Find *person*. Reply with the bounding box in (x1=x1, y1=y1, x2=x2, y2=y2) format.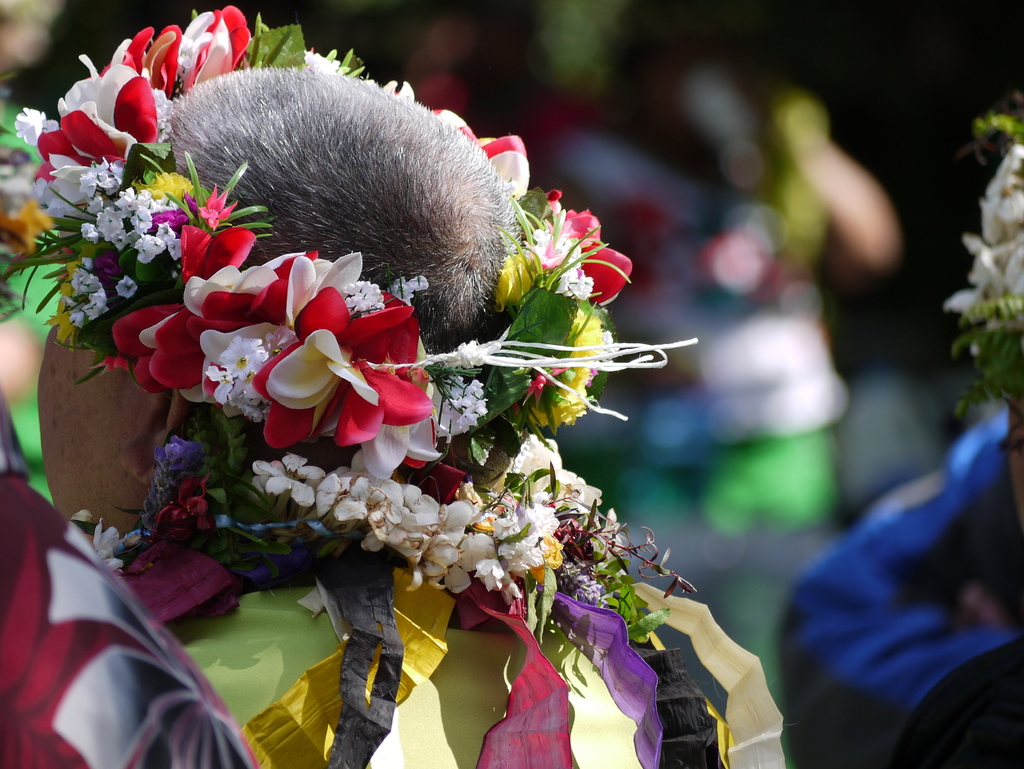
(x1=769, y1=103, x2=1023, y2=768).
